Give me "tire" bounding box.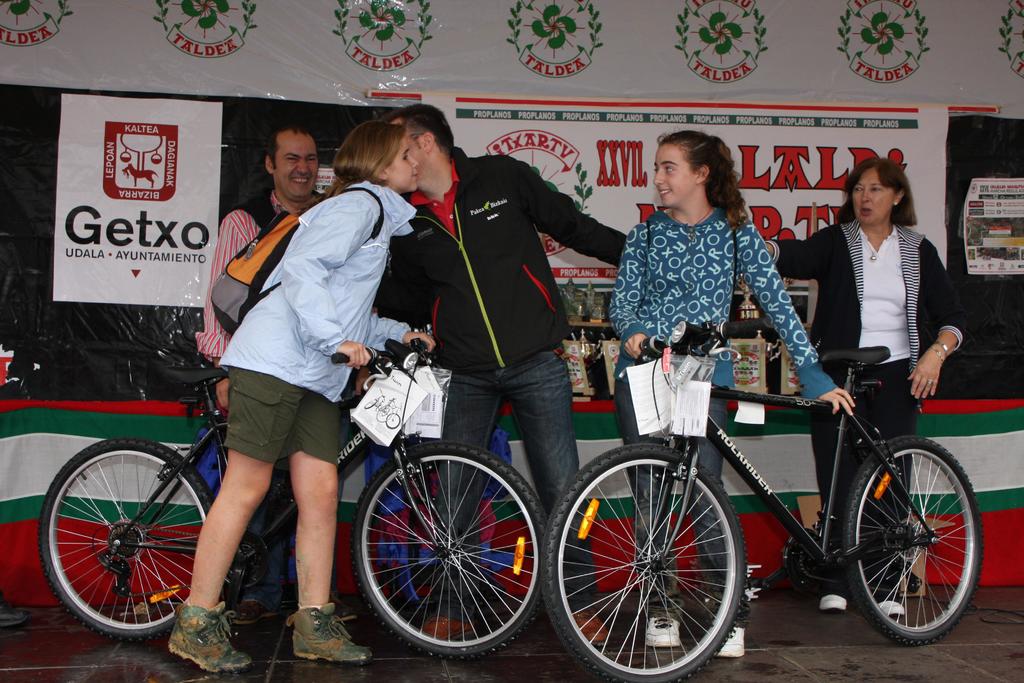
[38, 440, 212, 640].
